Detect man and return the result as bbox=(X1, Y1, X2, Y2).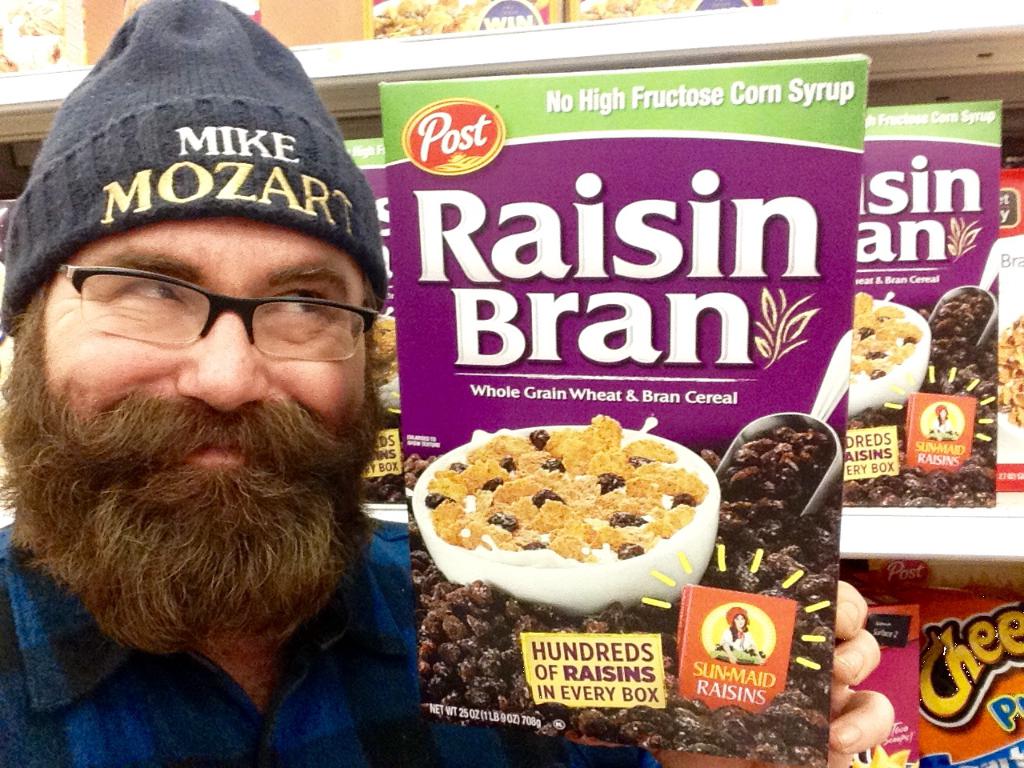
bbox=(0, 0, 898, 767).
